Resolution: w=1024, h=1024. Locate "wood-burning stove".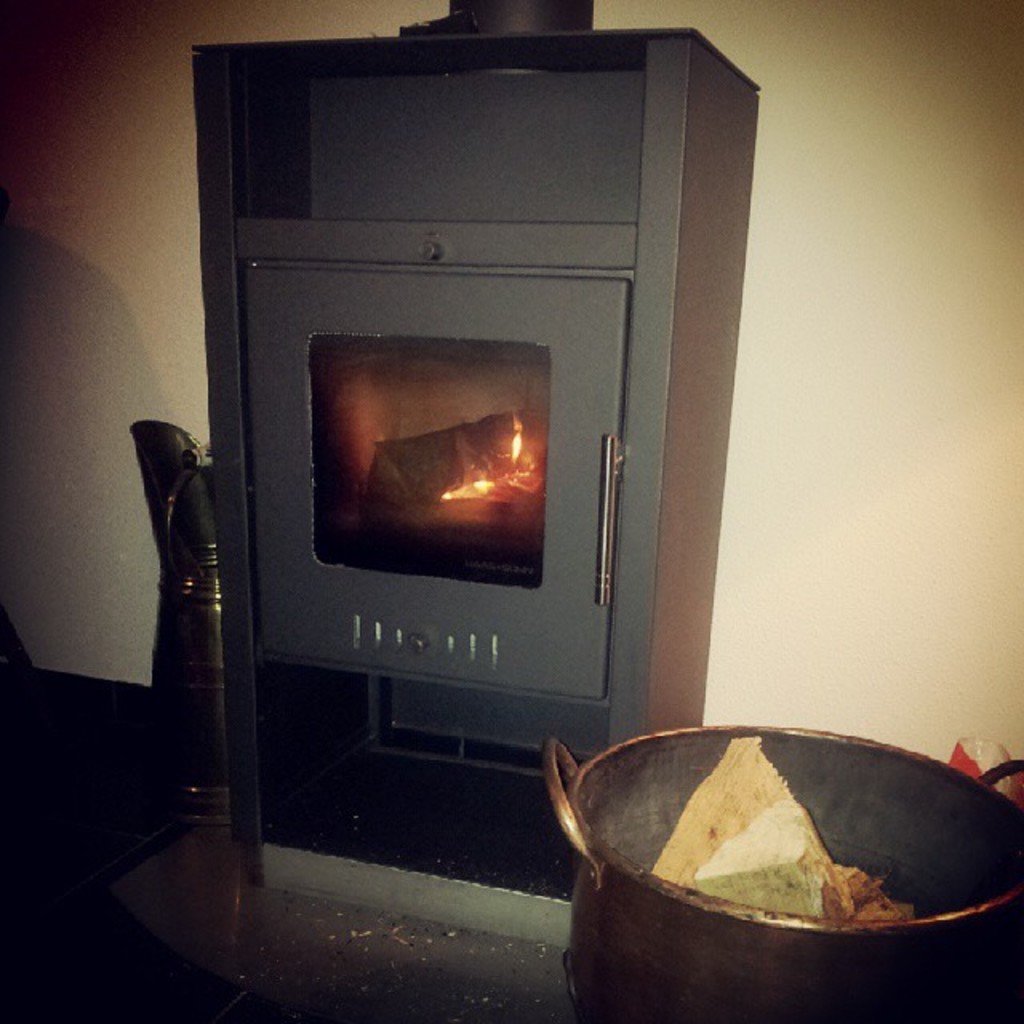
190:0:763:904.
